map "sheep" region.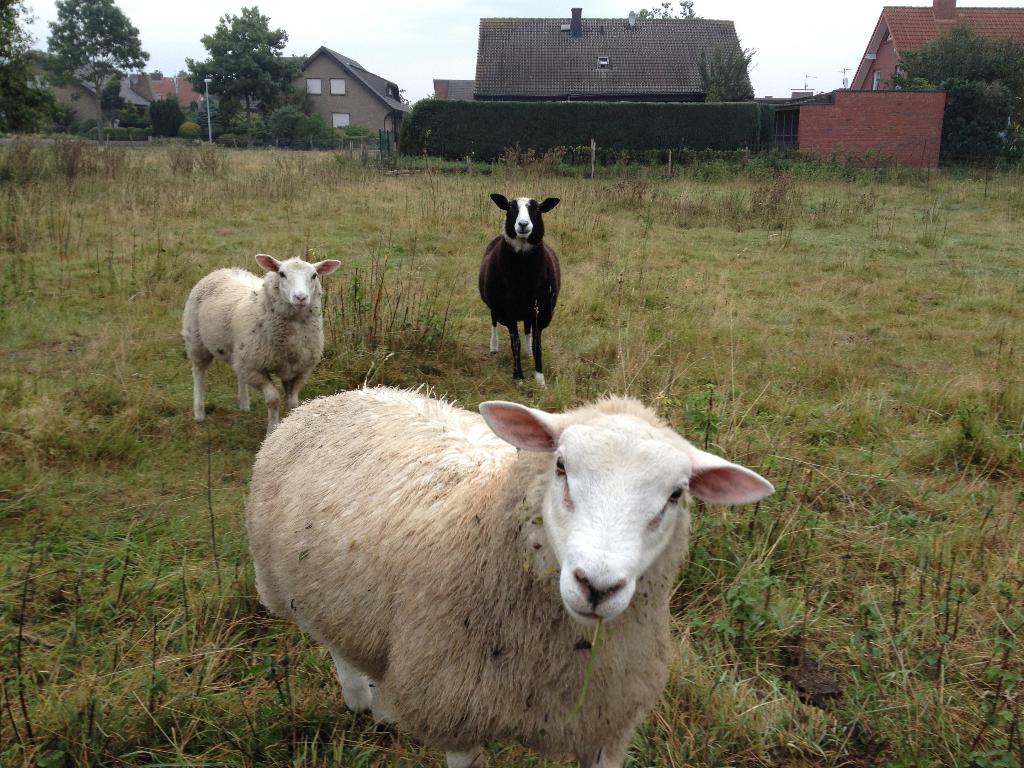
Mapped to [184, 254, 345, 436].
